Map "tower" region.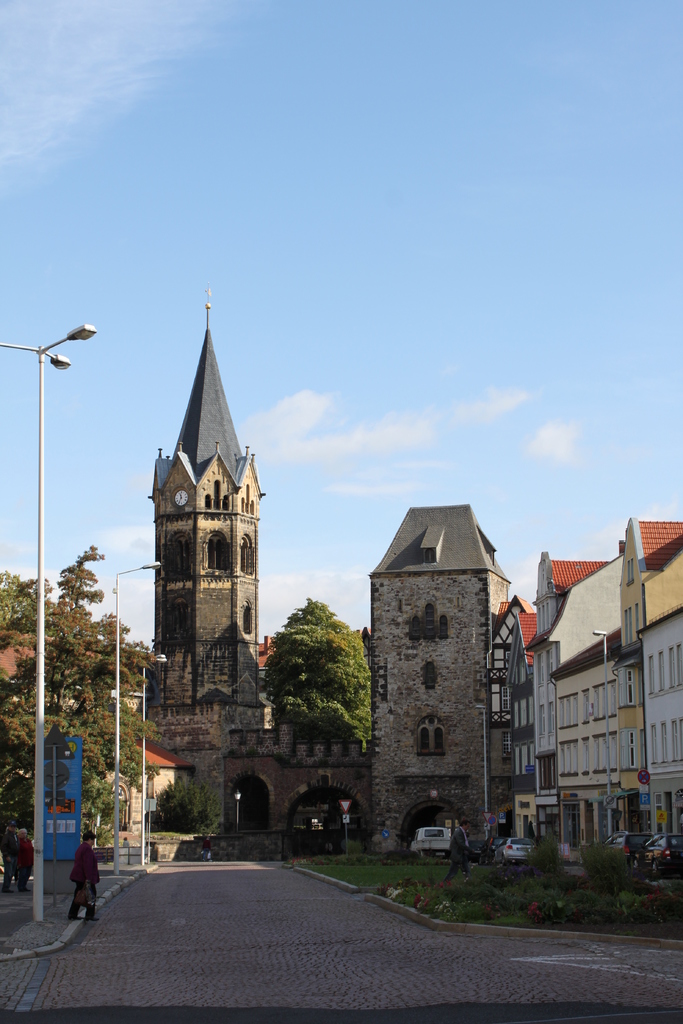
Mapped to detection(150, 290, 267, 703).
